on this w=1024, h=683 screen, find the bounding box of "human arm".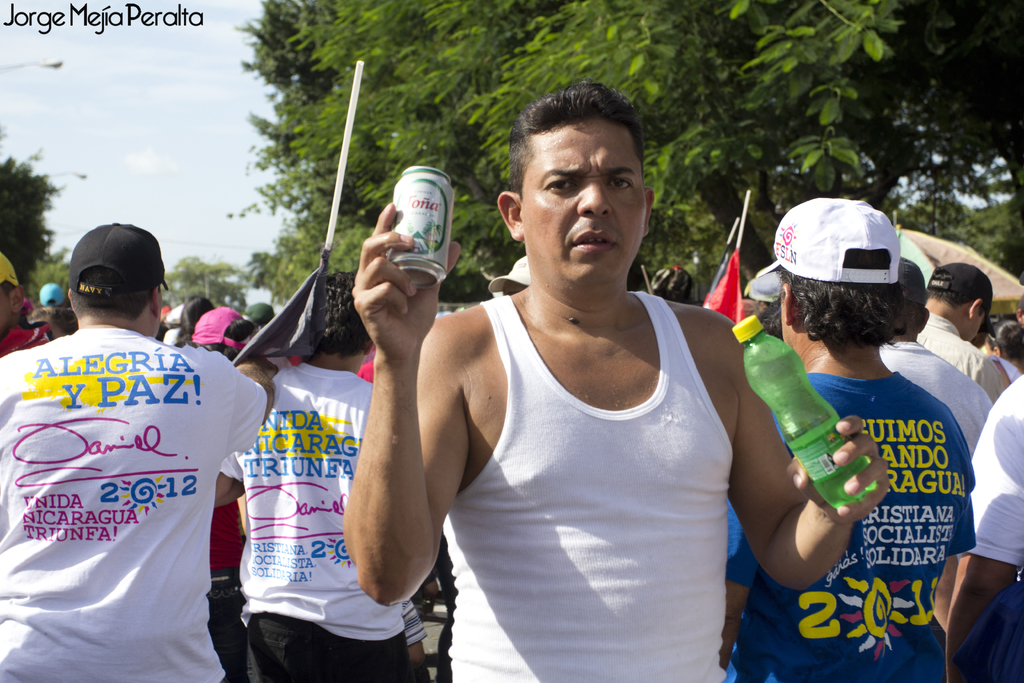
Bounding box: bbox=(943, 389, 1023, 682).
